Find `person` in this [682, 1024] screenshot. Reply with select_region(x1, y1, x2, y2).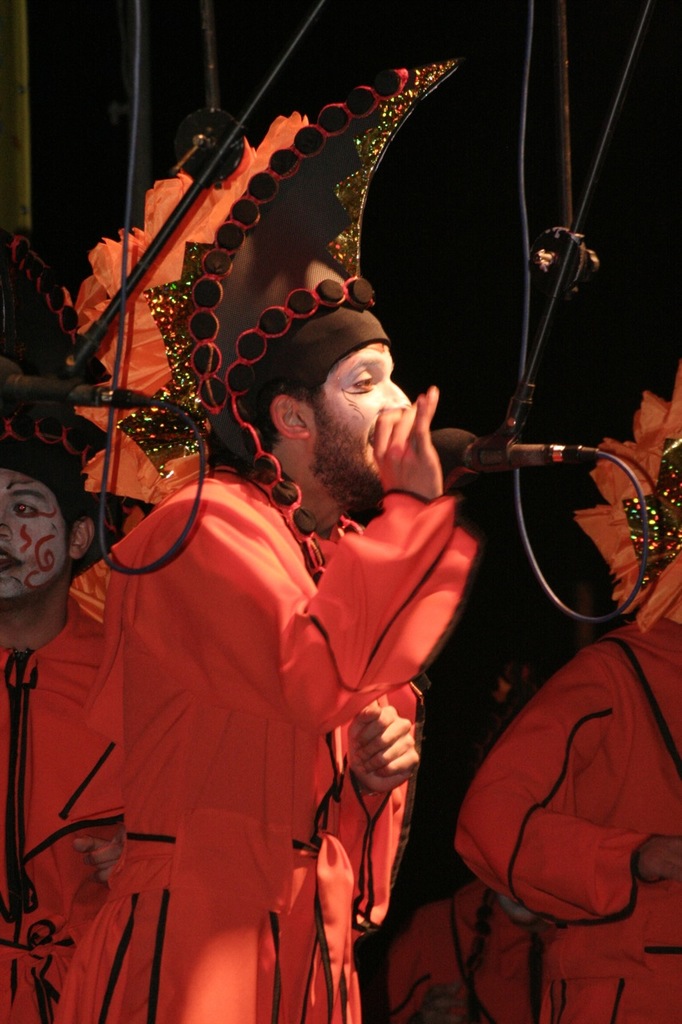
select_region(0, 443, 117, 1022).
